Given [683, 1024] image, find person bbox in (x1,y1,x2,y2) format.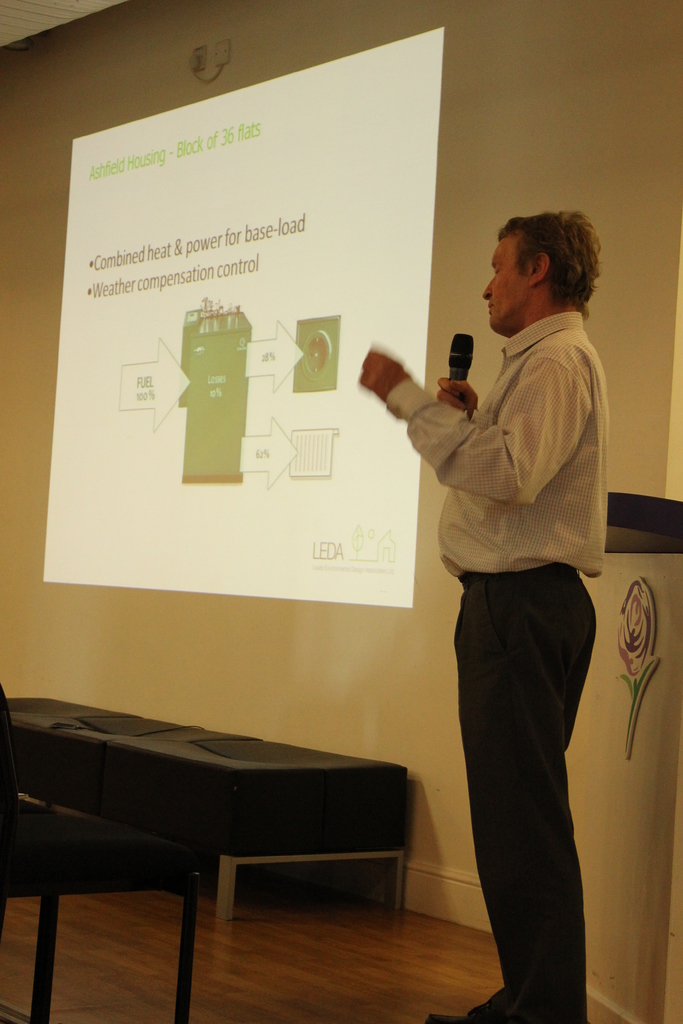
(356,168,614,994).
